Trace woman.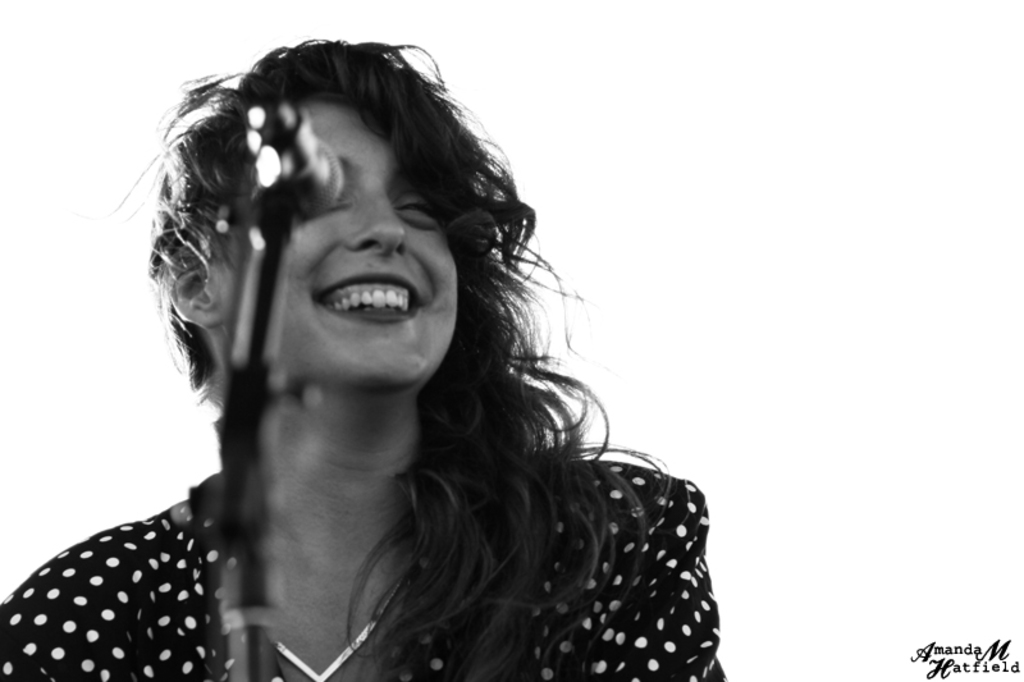
Traced to select_region(29, 14, 737, 670).
